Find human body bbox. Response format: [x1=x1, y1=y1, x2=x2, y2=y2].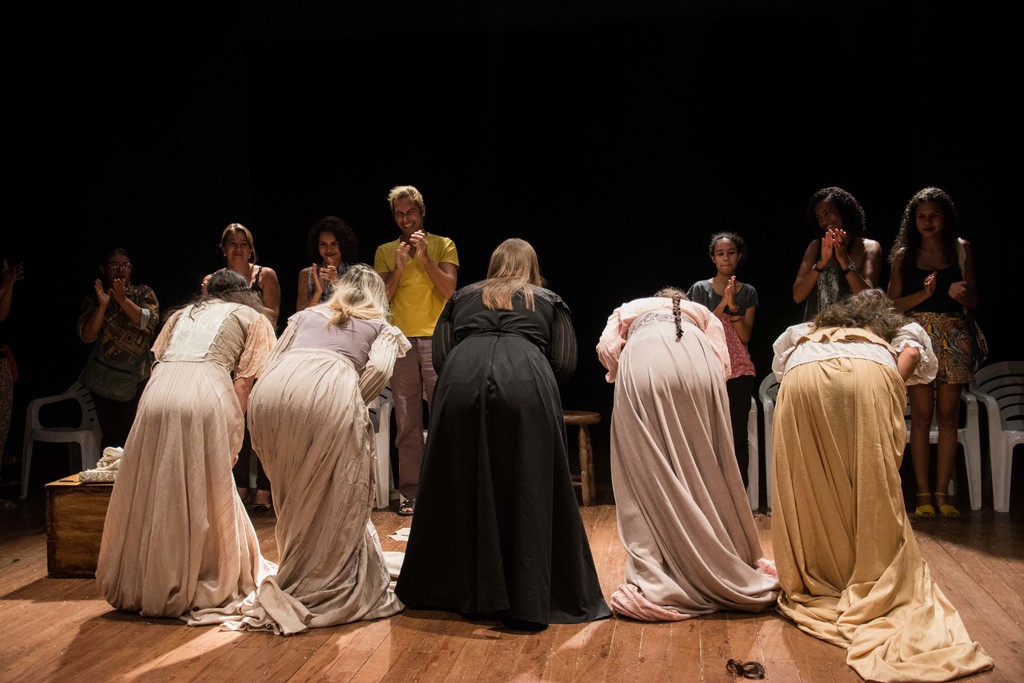
[x1=245, y1=264, x2=408, y2=612].
